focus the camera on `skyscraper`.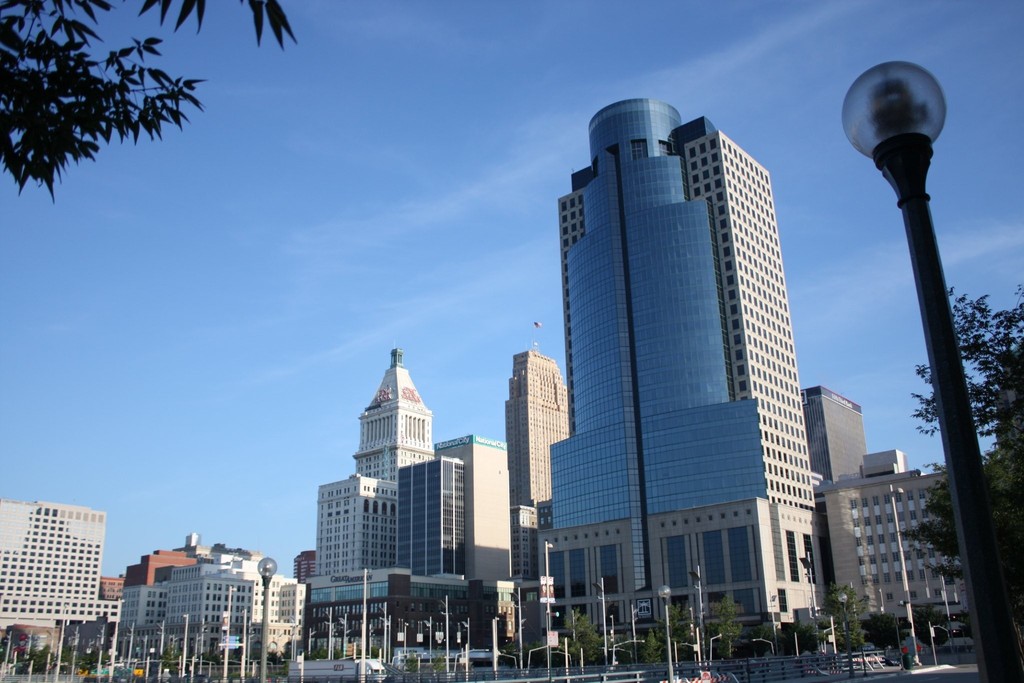
Focus region: bbox(0, 503, 138, 654).
